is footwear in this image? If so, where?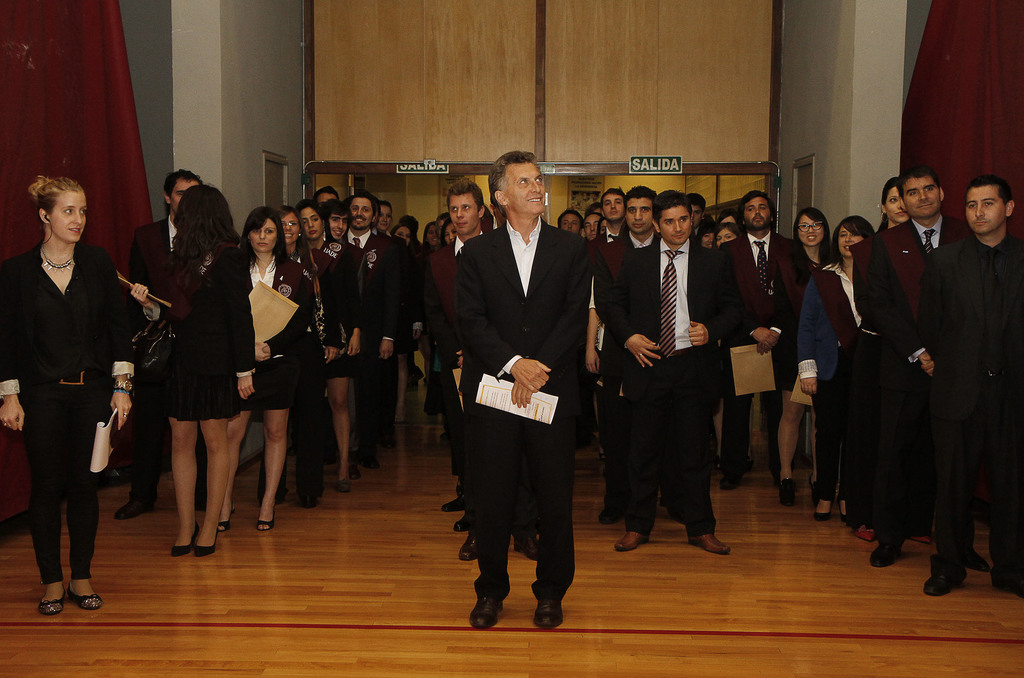
Yes, at region(37, 584, 65, 617).
